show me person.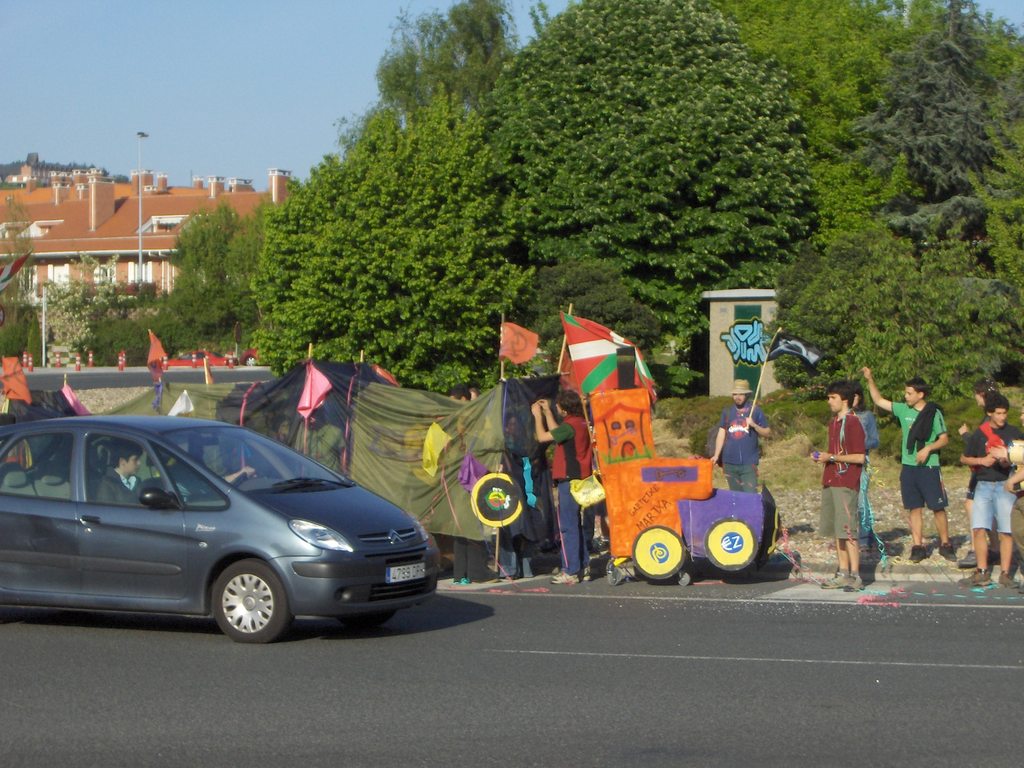
person is here: bbox=[1009, 399, 1023, 590].
